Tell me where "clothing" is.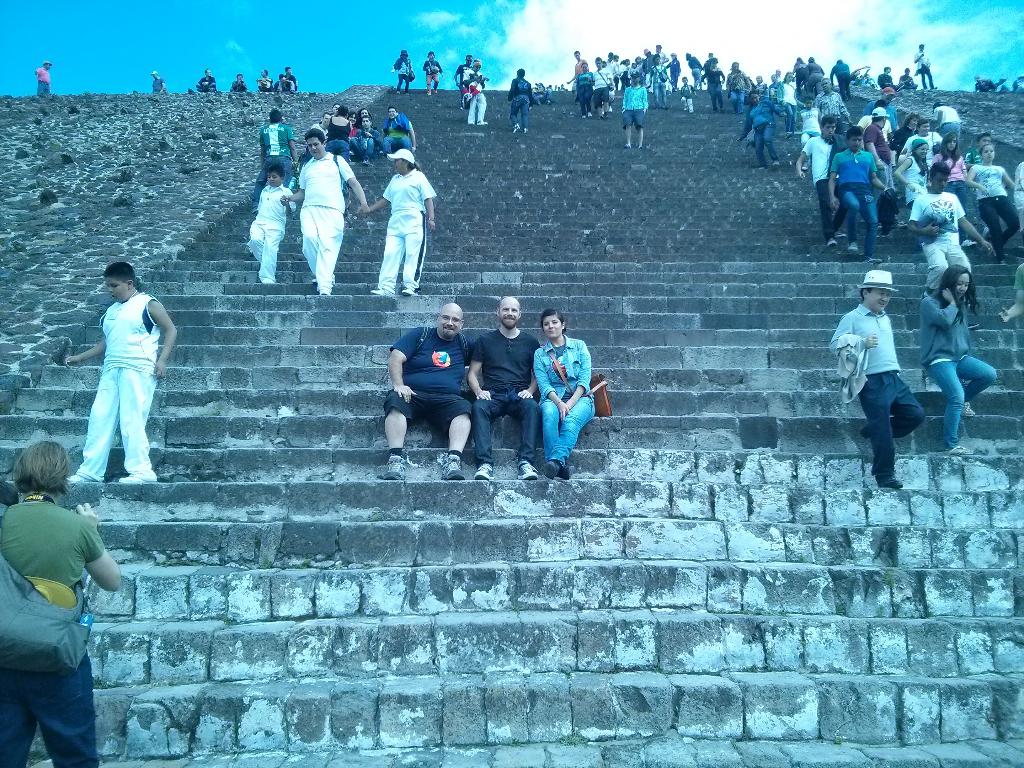
"clothing" is at 724, 72, 749, 108.
